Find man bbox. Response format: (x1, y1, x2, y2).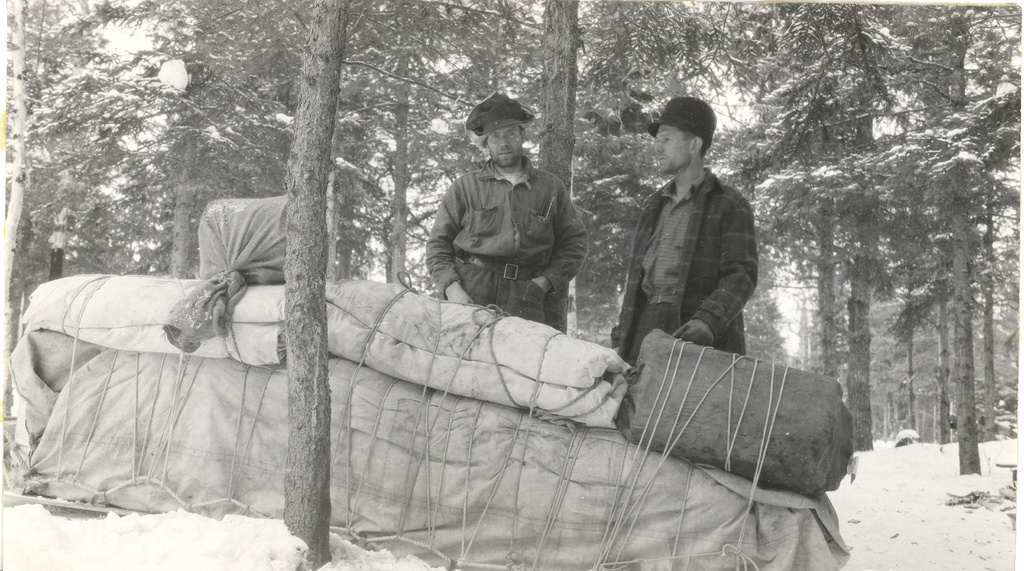
(609, 99, 775, 383).
